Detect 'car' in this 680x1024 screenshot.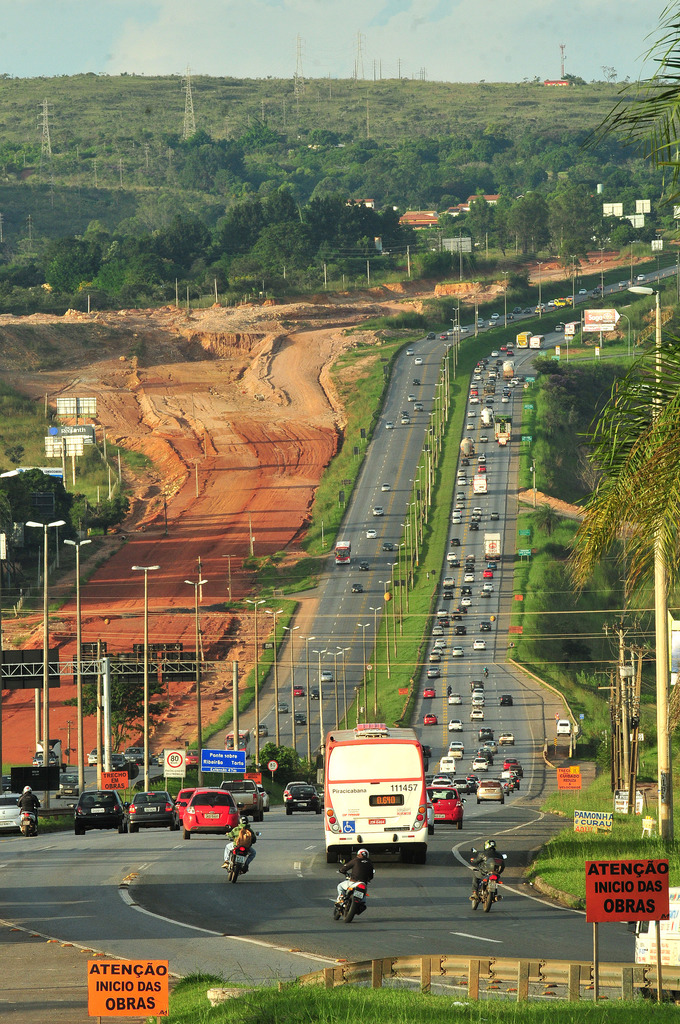
Detection: 535,308,542,313.
